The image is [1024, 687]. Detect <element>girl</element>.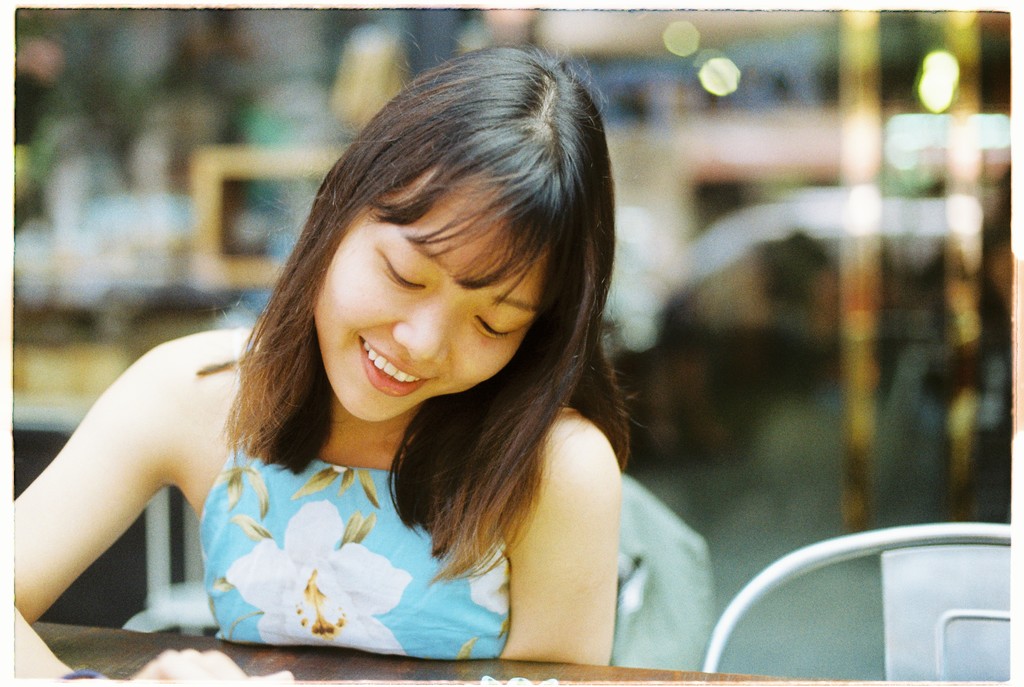
Detection: [x1=9, y1=33, x2=637, y2=675].
